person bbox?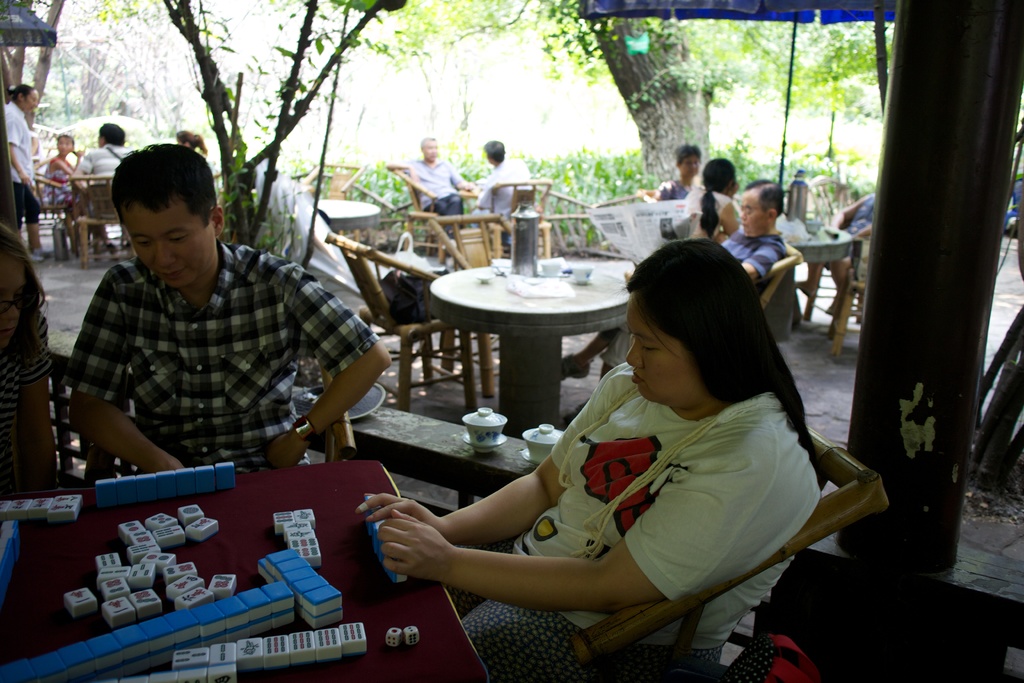
[x1=680, y1=157, x2=740, y2=245]
